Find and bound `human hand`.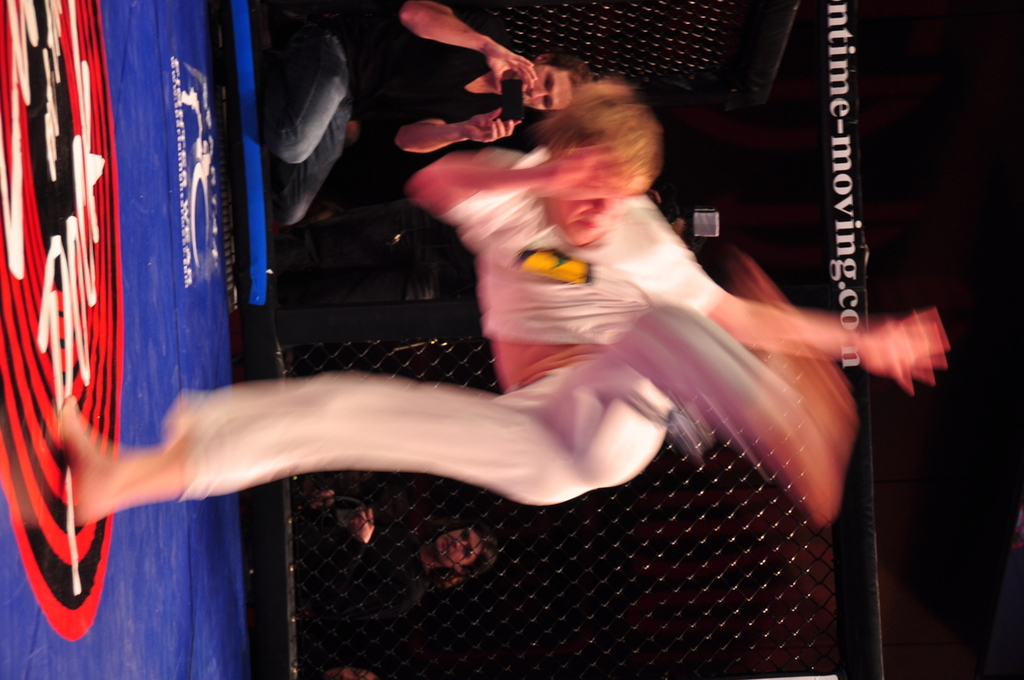
Bound: {"left": 857, "top": 288, "right": 966, "bottom": 407}.
